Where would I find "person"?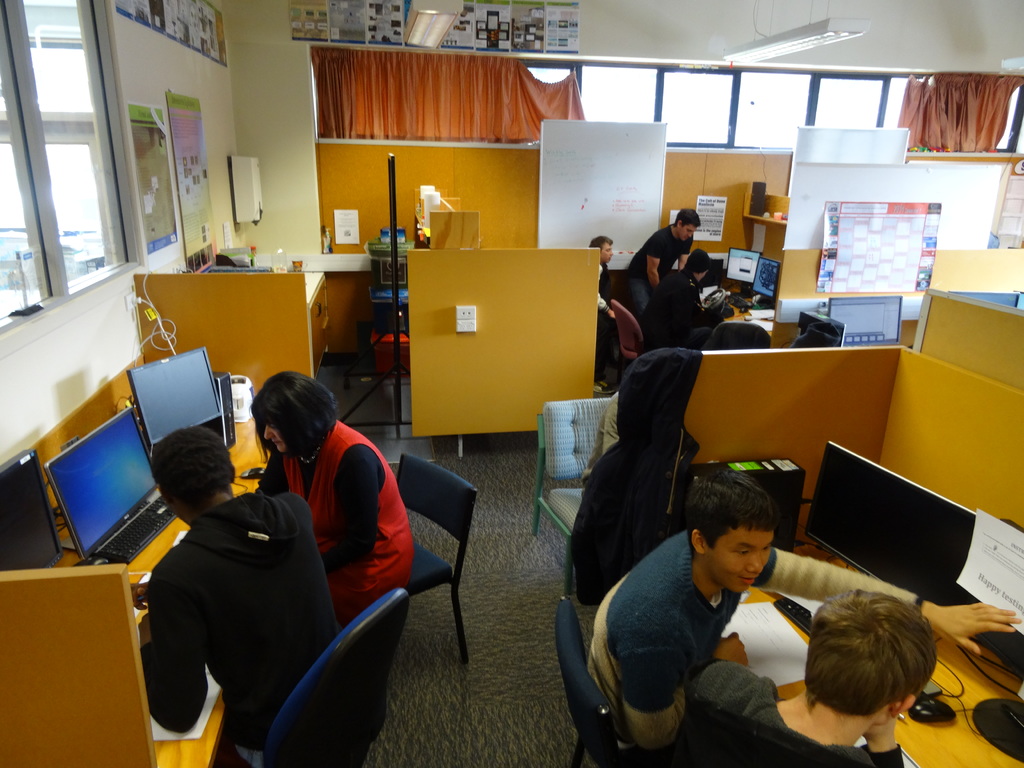
At 136, 420, 341, 767.
